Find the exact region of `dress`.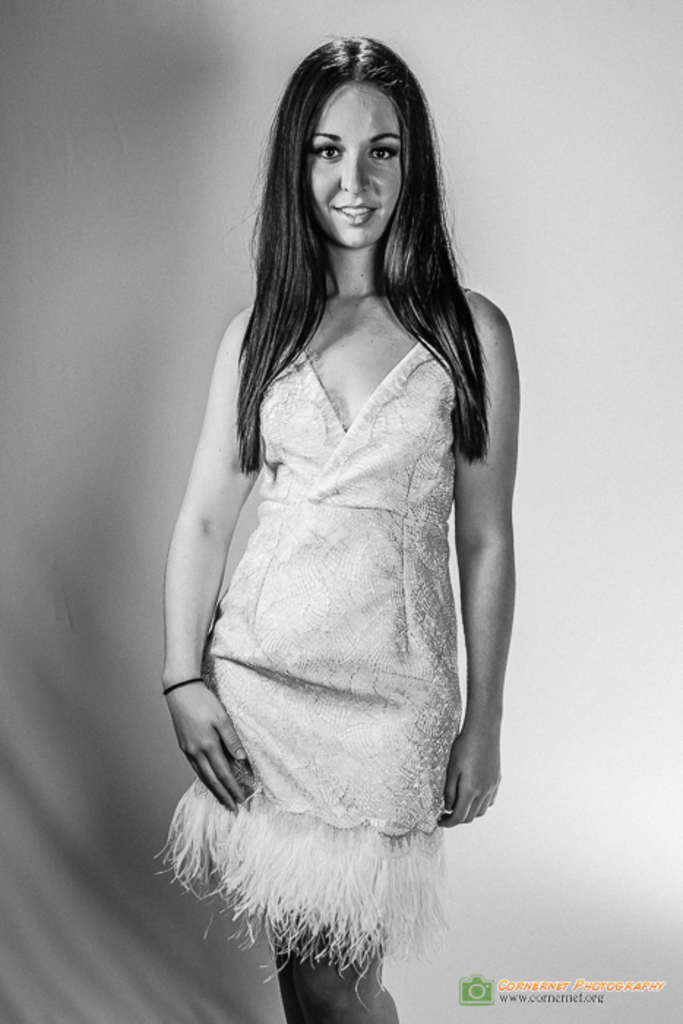
Exact region: bbox=(159, 335, 461, 1015).
